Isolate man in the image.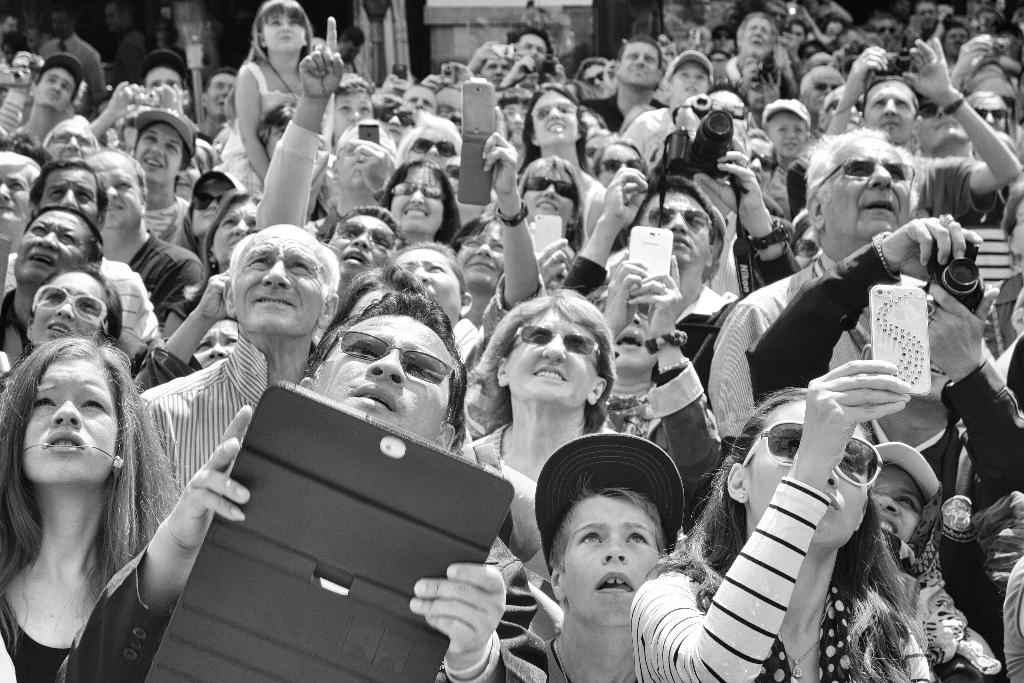
Isolated region: <bbox>561, 173, 737, 322</bbox>.
